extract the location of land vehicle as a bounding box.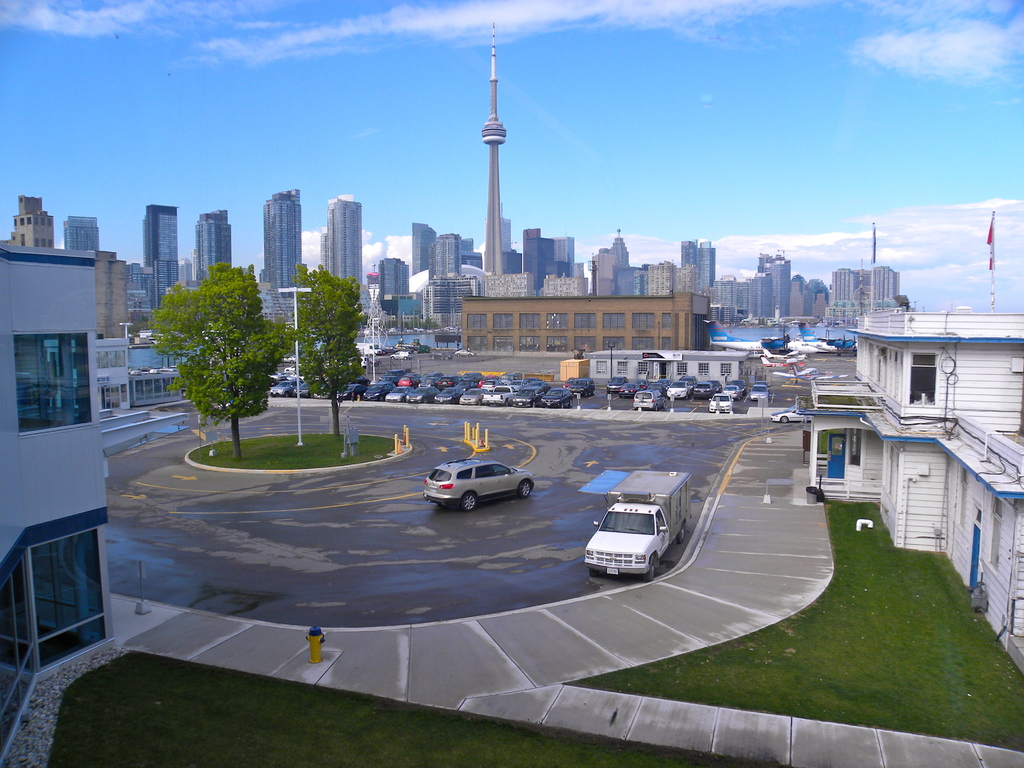
x1=424, y1=457, x2=538, y2=512.
